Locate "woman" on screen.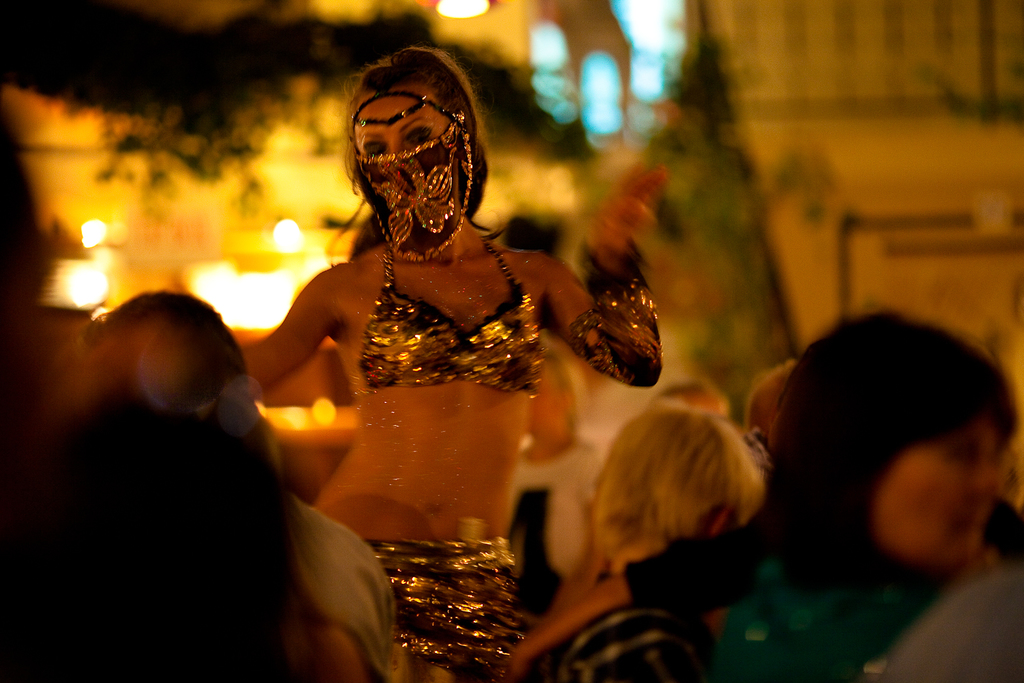
On screen at (left=501, top=402, right=767, bottom=682).
